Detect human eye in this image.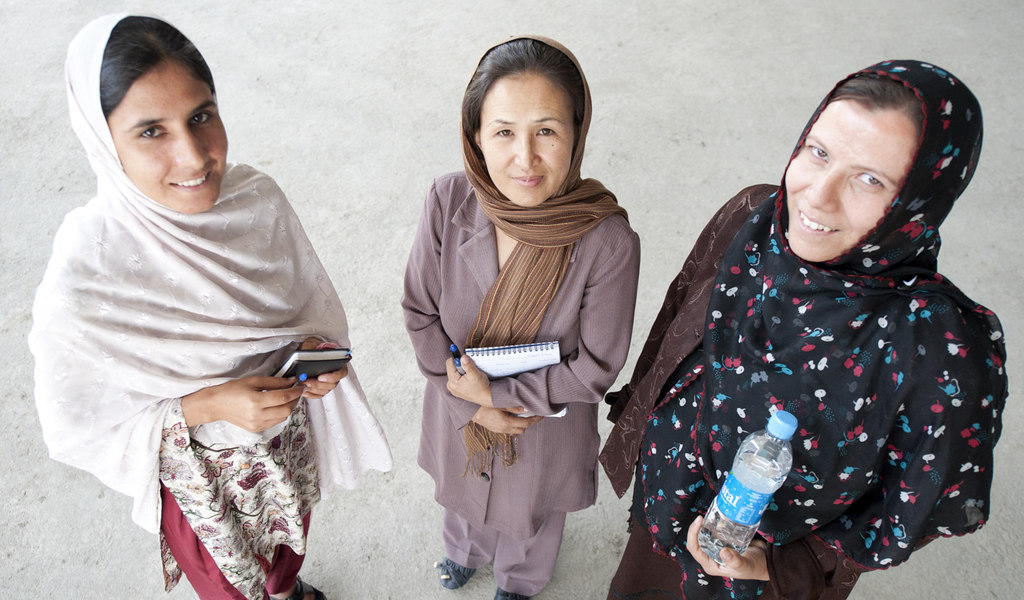
Detection: 188/109/216/131.
